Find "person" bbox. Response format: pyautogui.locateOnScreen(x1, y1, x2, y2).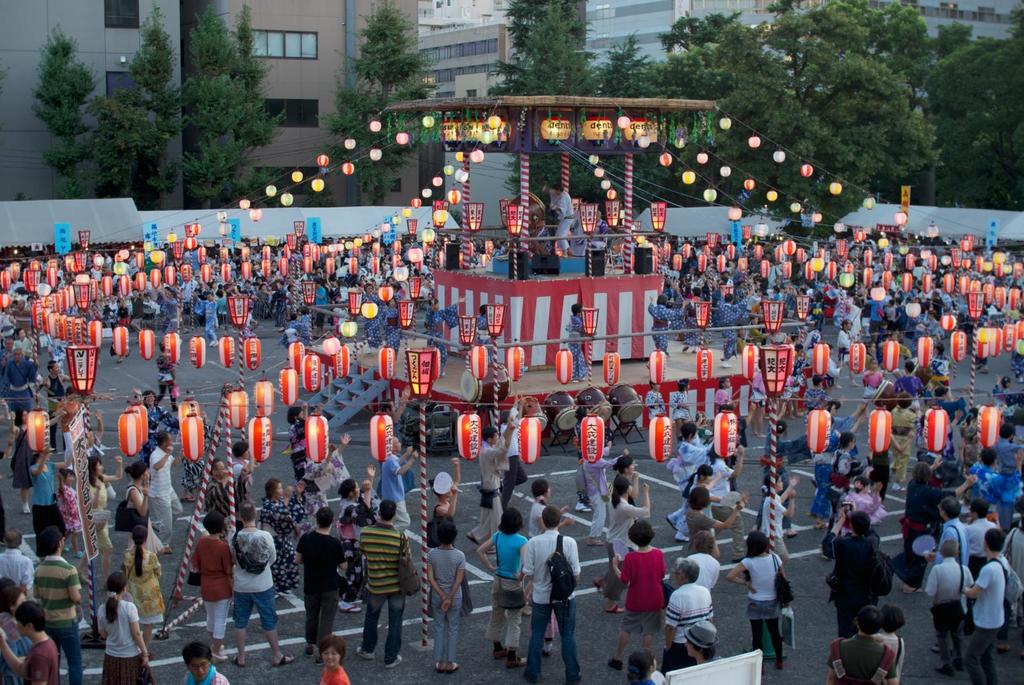
pyautogui.locateOnScreen(966, 523, 1001, 666).
